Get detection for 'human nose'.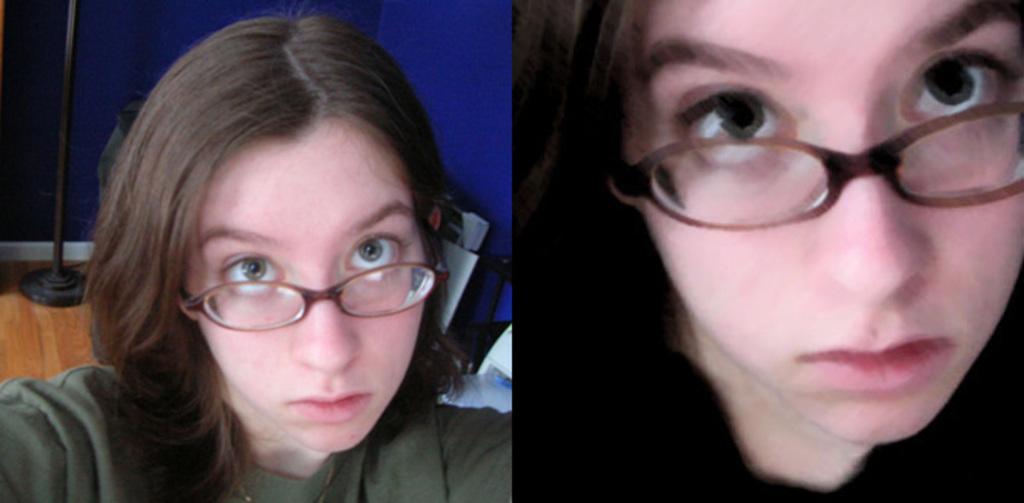
Detection: (left=291, top=266, right=364, bottom=371).
